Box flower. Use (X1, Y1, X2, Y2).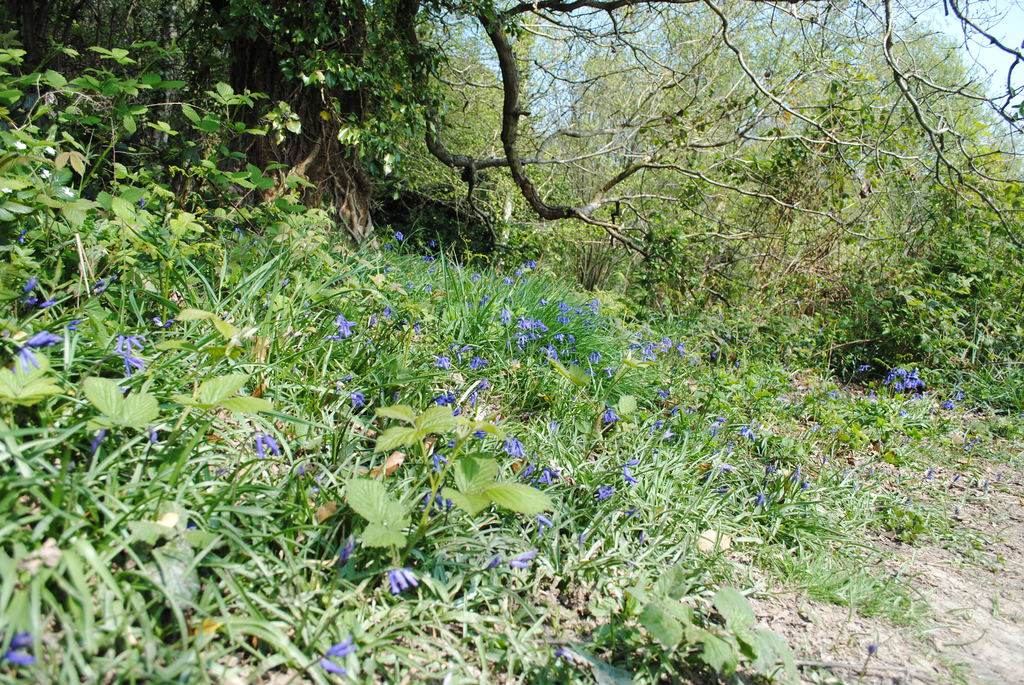
(25, 294, 33, 314).
